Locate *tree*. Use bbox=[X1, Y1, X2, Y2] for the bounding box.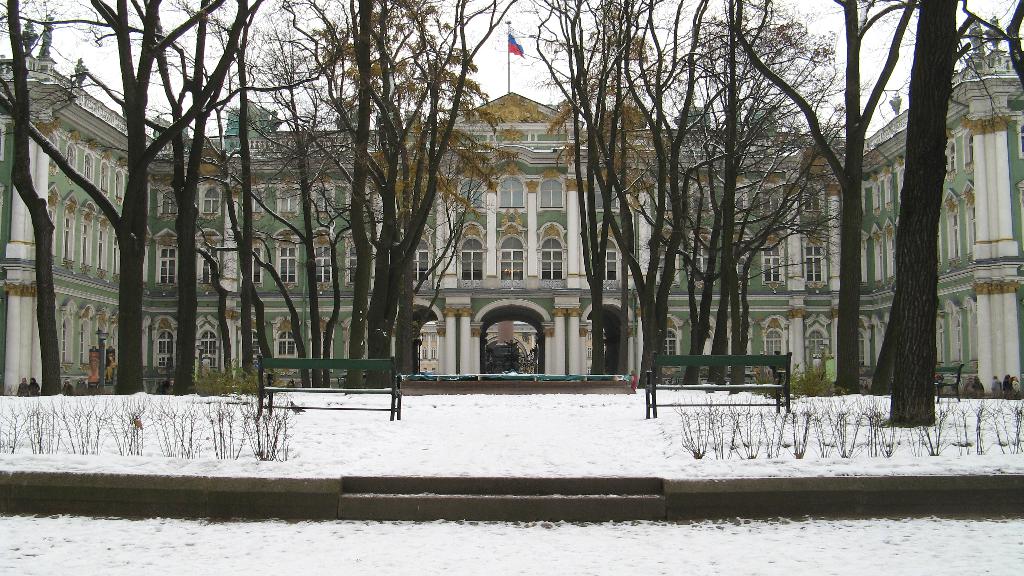
bbox=[892, 0, 961, 429].
